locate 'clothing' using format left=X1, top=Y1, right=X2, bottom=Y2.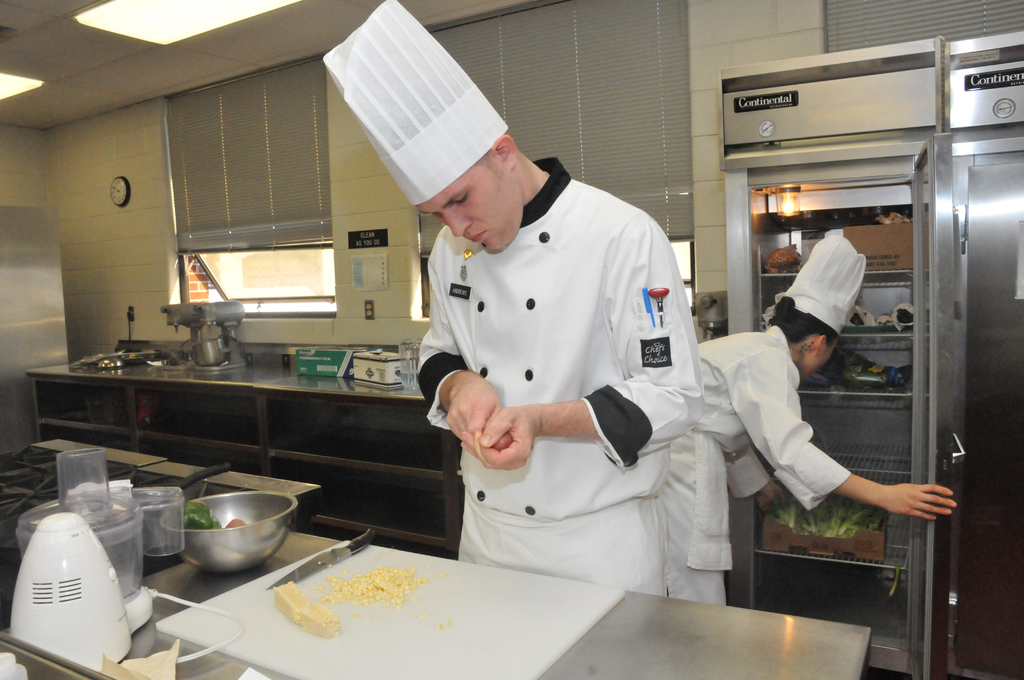
left=388, top=164, right=757, bottom=583.
